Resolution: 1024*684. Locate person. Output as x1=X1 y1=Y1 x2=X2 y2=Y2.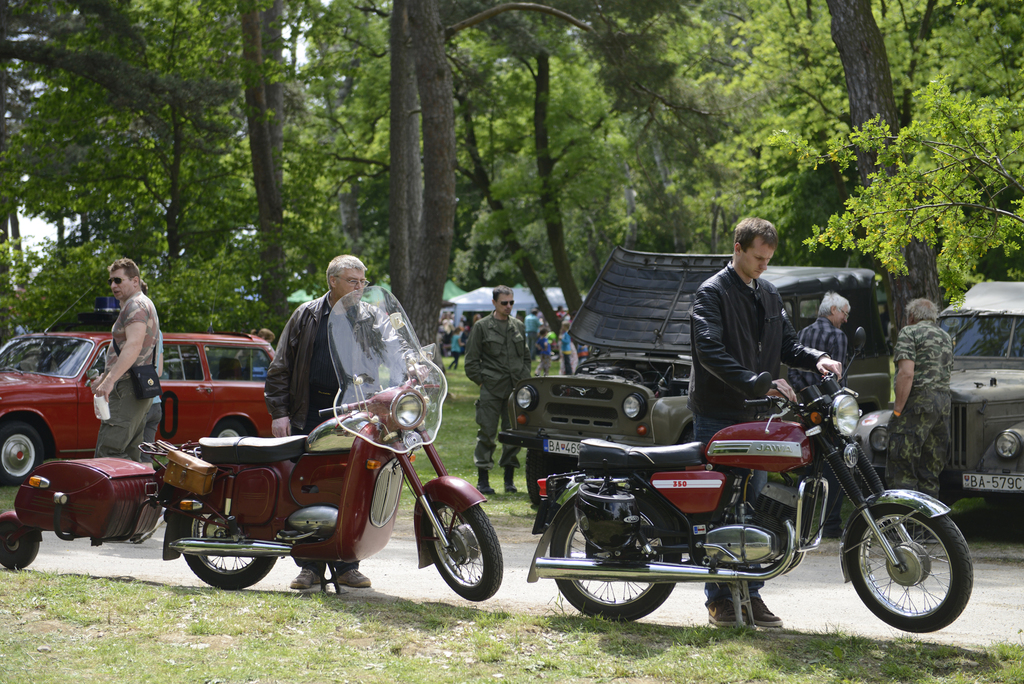
x1=698 y1=221 x2=840 y2=639.
